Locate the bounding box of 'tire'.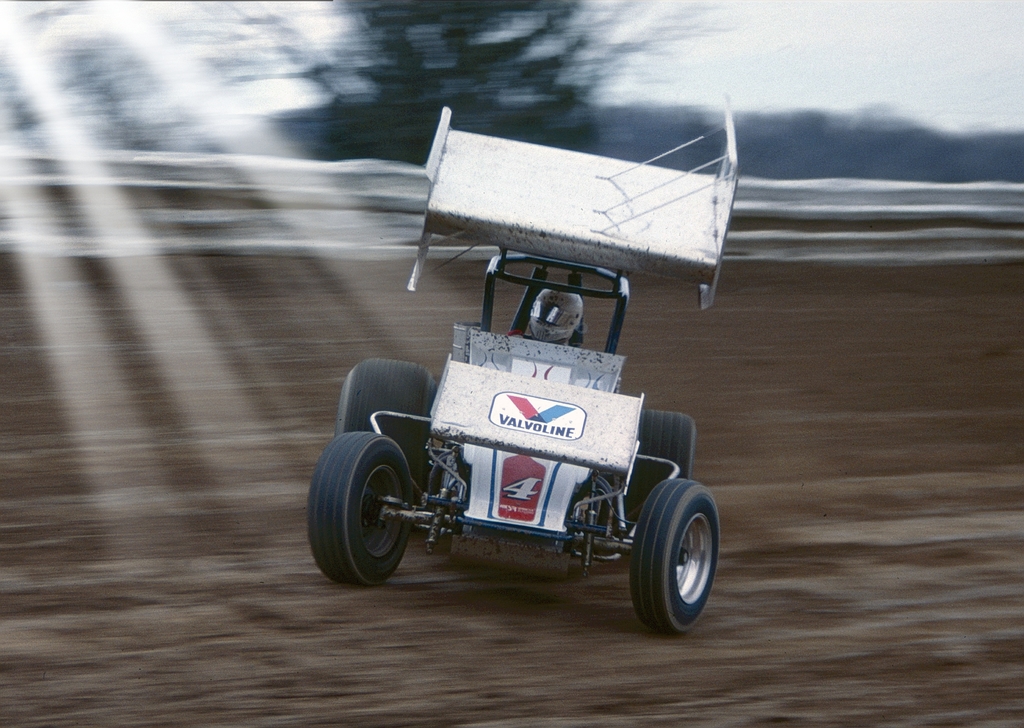
Bounding box: x1=333 y1=356 x2=435 y2=486.
